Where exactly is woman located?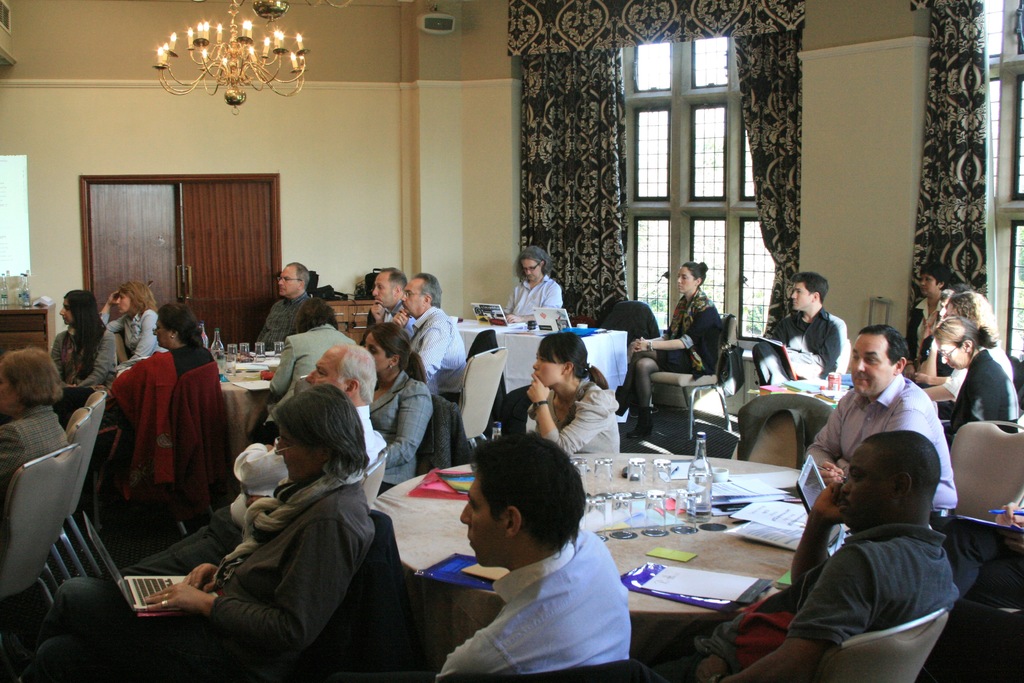
Its bounding box is bbox(97, 278, 168, 366).
